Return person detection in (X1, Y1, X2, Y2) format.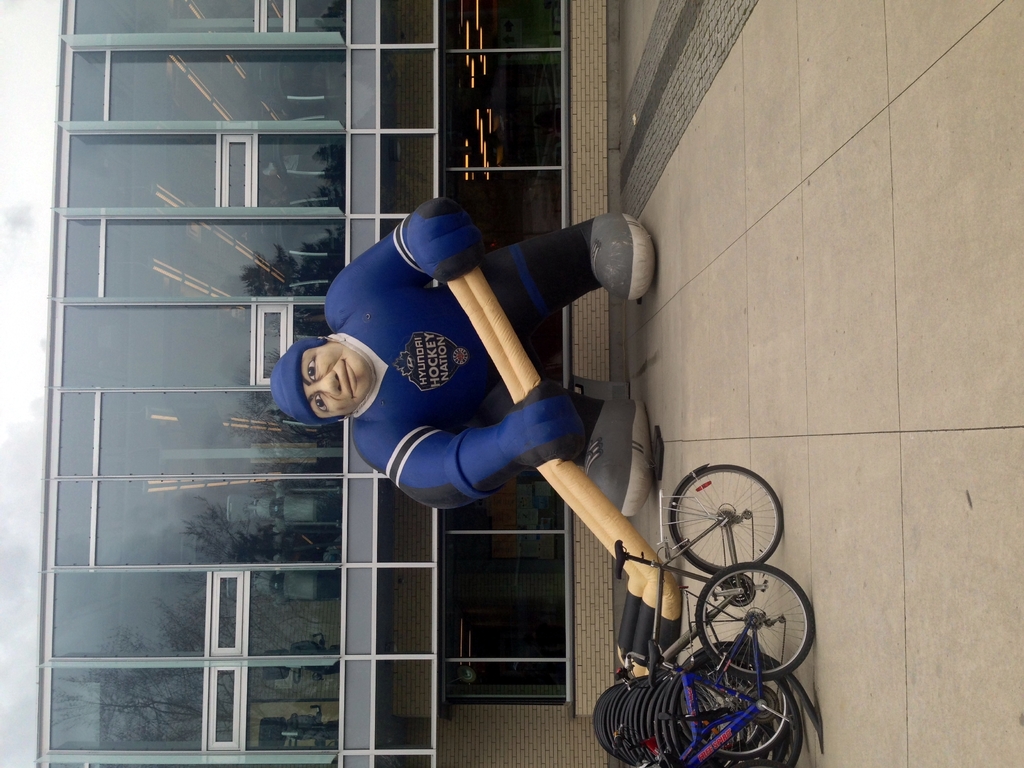
(268, 199, 662, 516).
